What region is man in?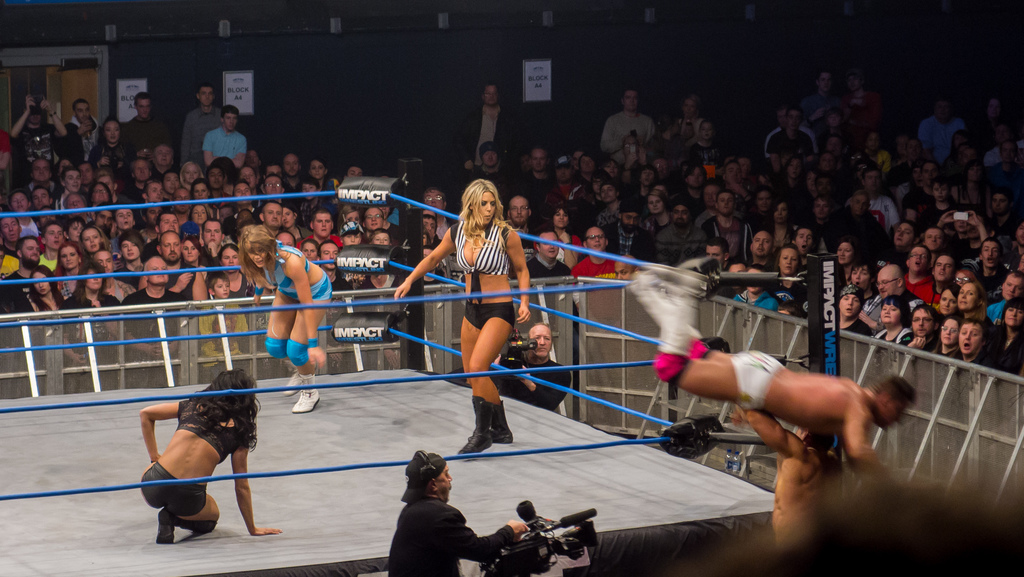
x1=207, y1=219, x2=226, y2=268.
